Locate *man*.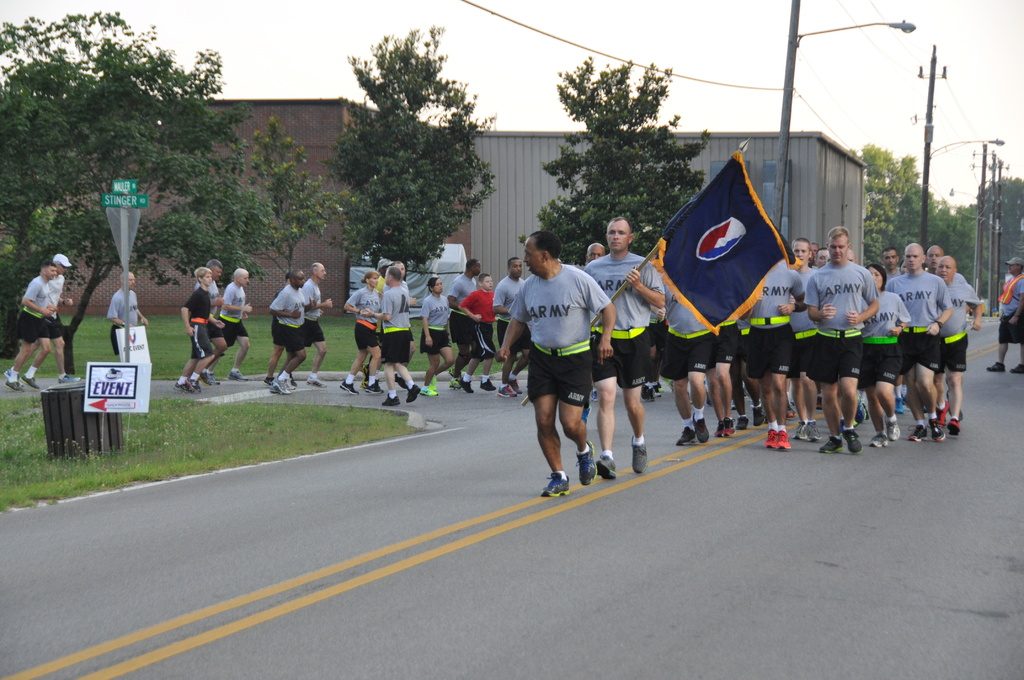
Bounding box: x1=493, y1=255, x2=525, y2=393.
